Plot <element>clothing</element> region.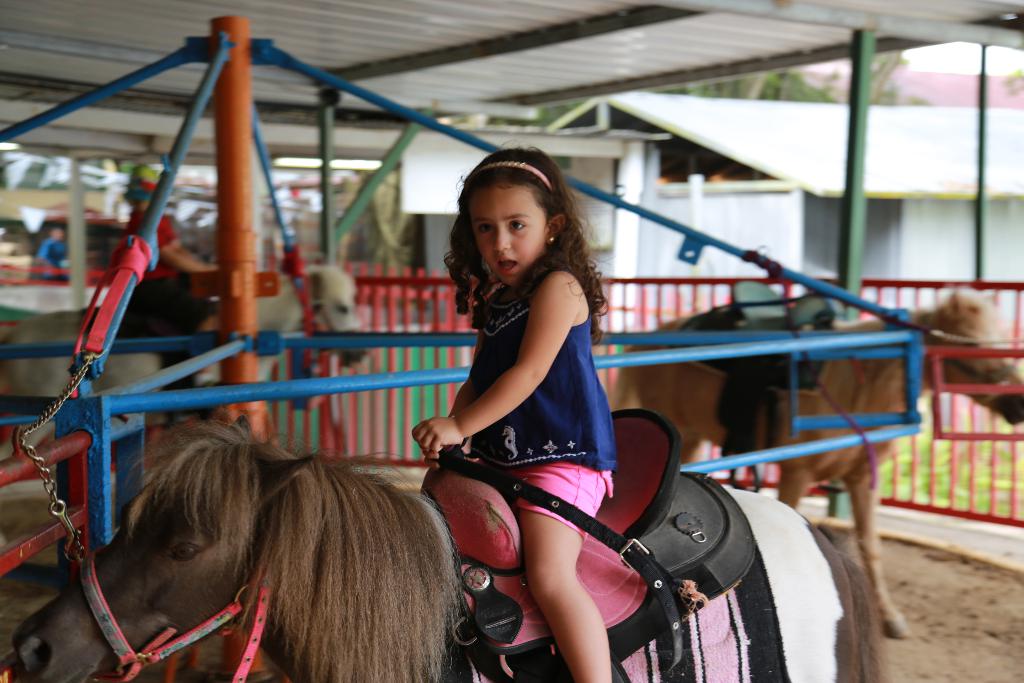
Plotted at bbox=(465, 292, 619, 541).
